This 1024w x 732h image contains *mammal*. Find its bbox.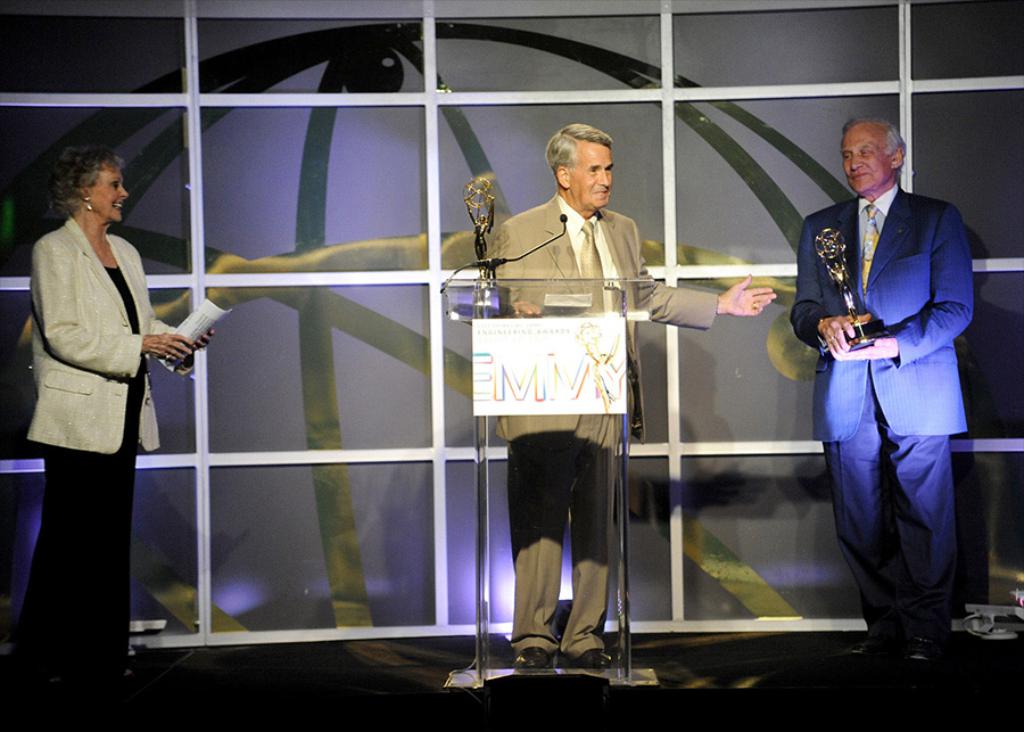
(788, 115, 981, 676).
